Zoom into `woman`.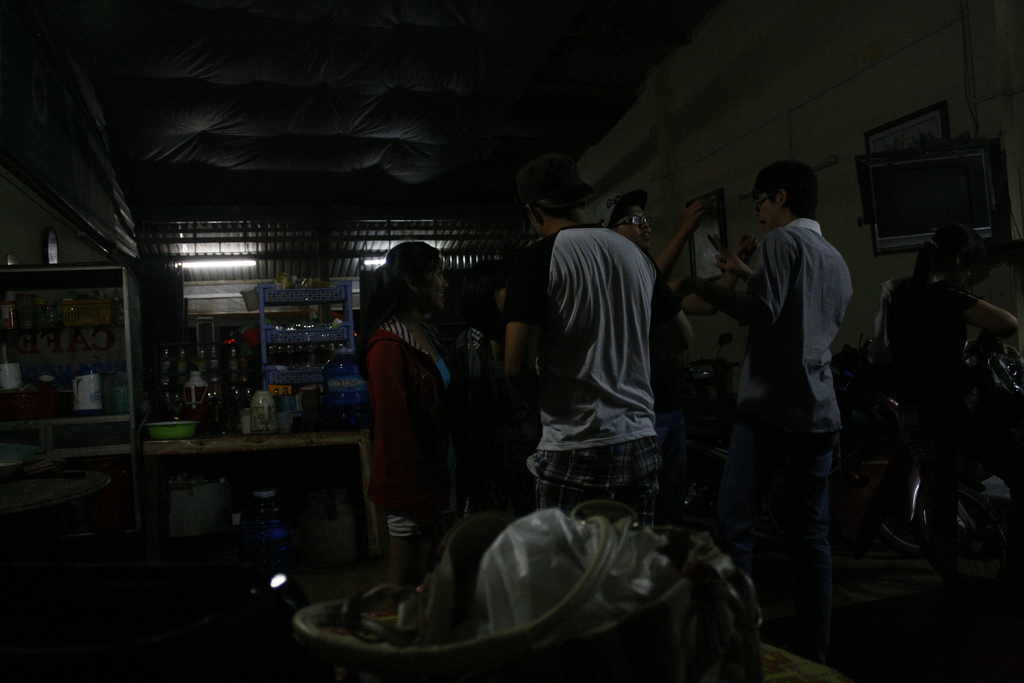
Zoom target: x1=367 y1=250 x2=474 y2=582.
